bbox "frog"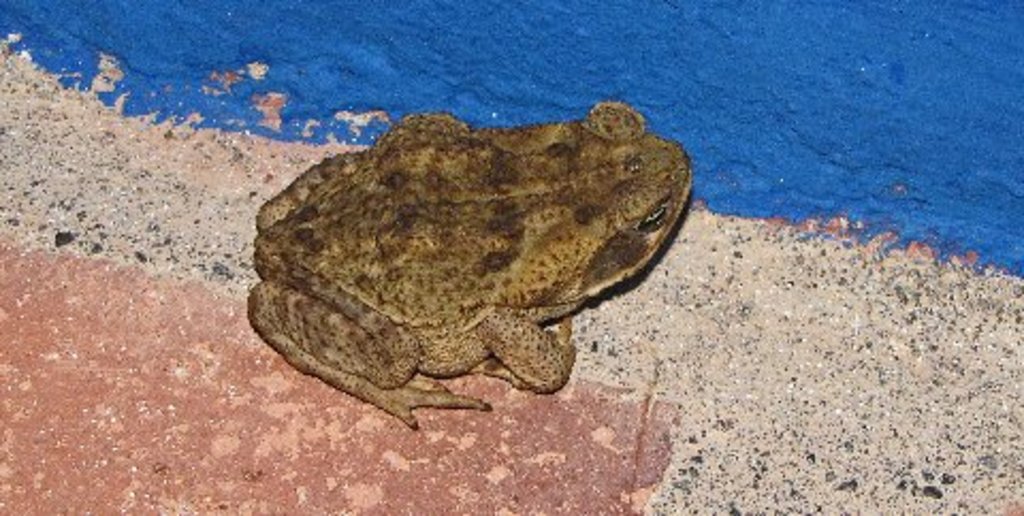
<box>245,100,695,431</box>
